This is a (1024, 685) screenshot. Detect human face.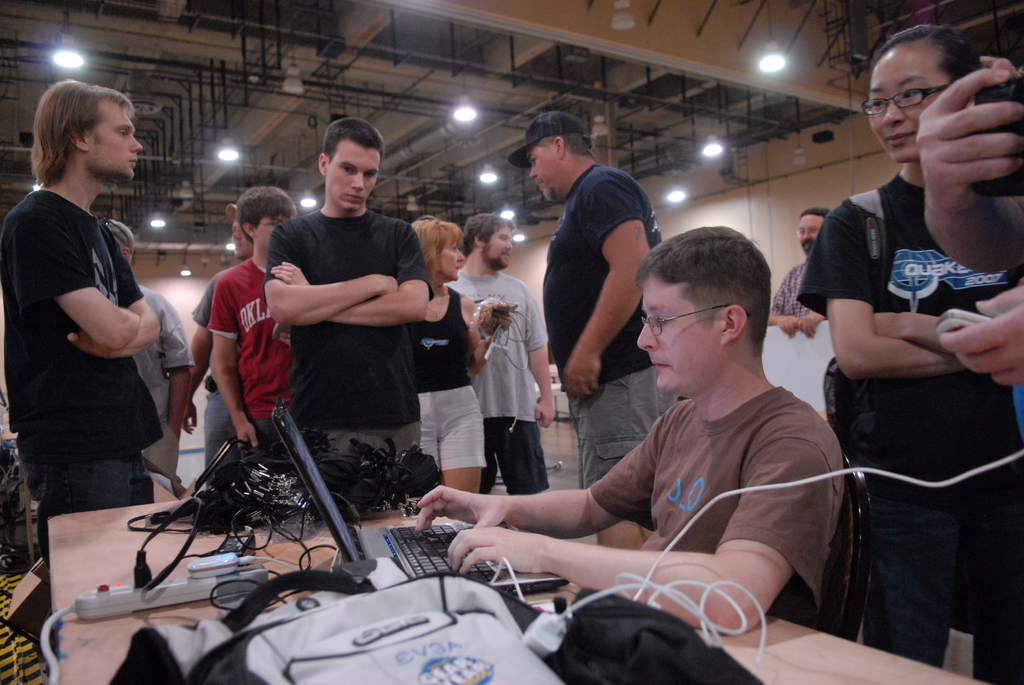
region(327, 139, 381, 212).
